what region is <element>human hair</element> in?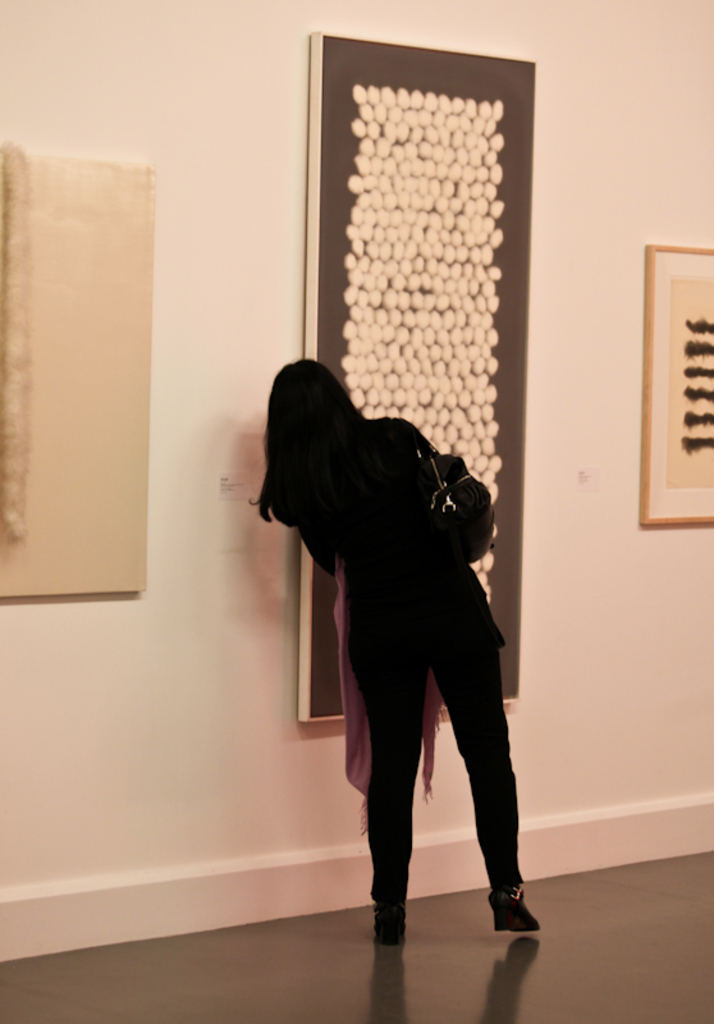
select_region(266, 357, 445, 549).
